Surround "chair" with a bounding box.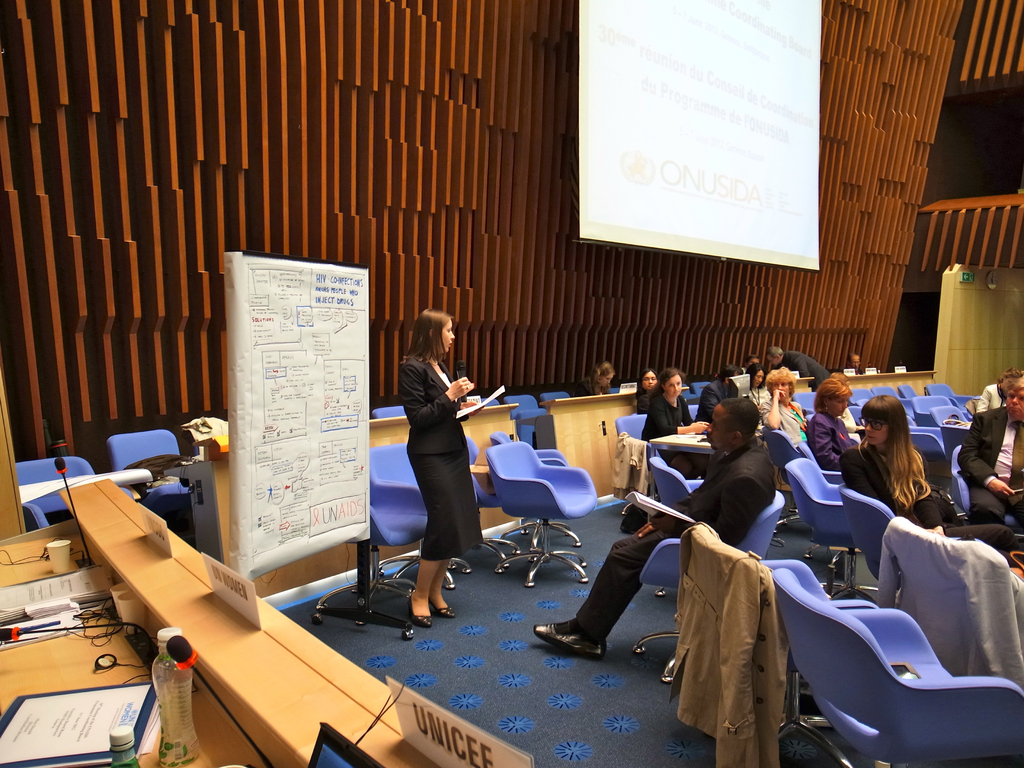
<bbox>484, 431, 582, 552</bbox>.
